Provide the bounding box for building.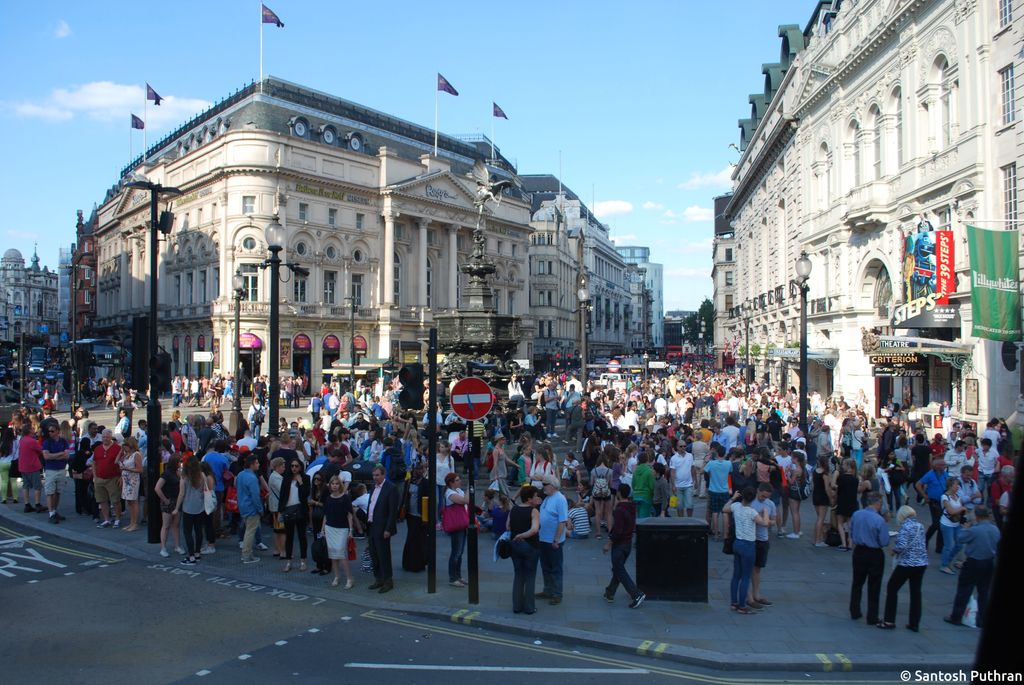
[left=73, top=83, right=665, bottom=397].
